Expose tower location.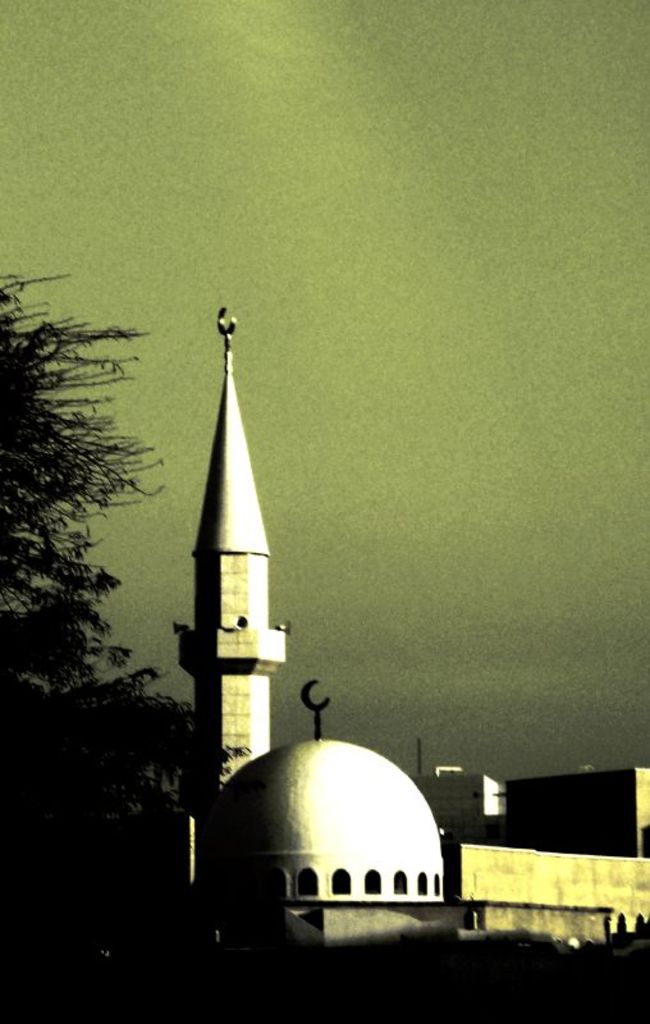
Exposed at bbox=(177, 307, 470, 943).
